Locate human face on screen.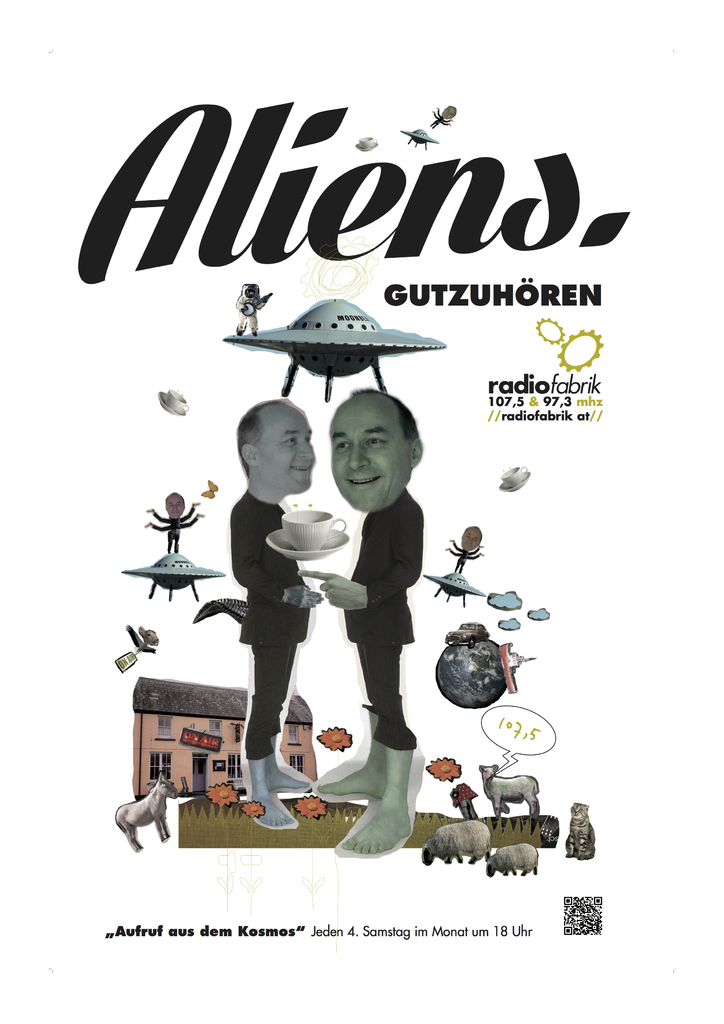
On screen at l=260, t=406, r=315, b=490.
